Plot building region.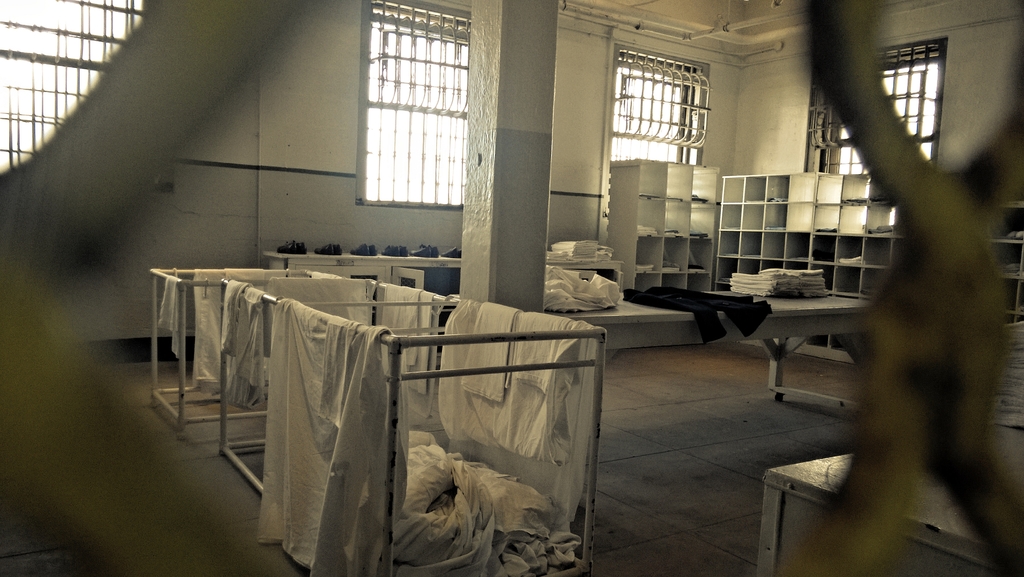
Plotted at {"left": 0, "top": 0, "right": 1023, "bottom": 576}.
